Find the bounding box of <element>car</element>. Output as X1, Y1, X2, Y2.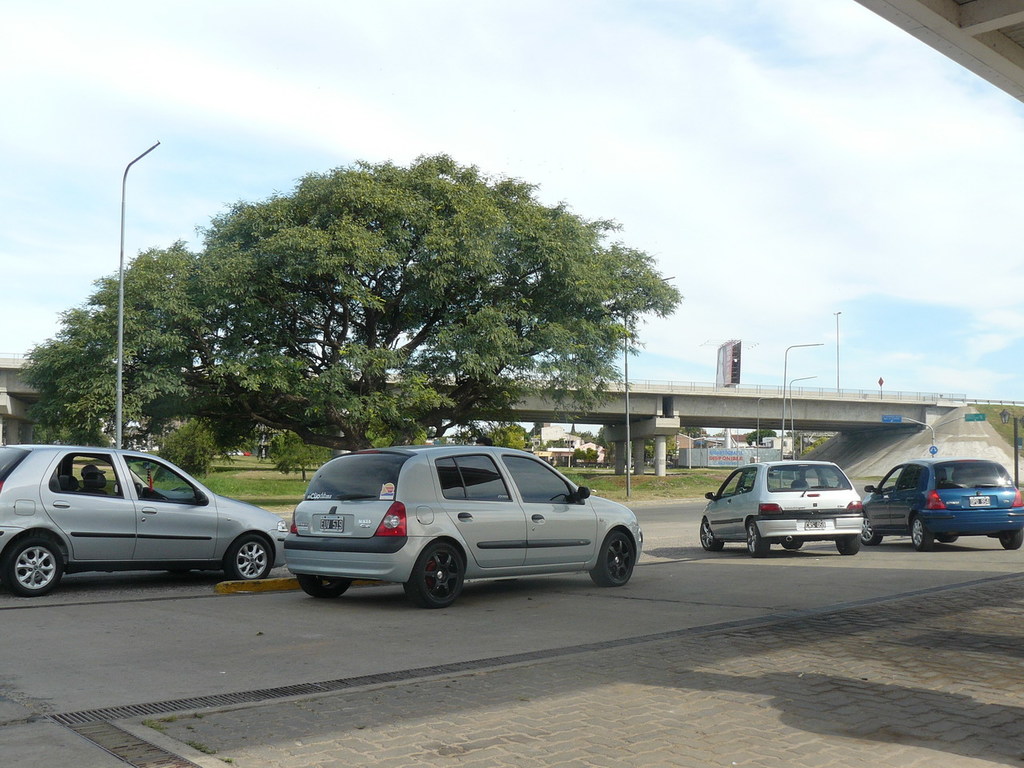
703, 458, 863, 554.
